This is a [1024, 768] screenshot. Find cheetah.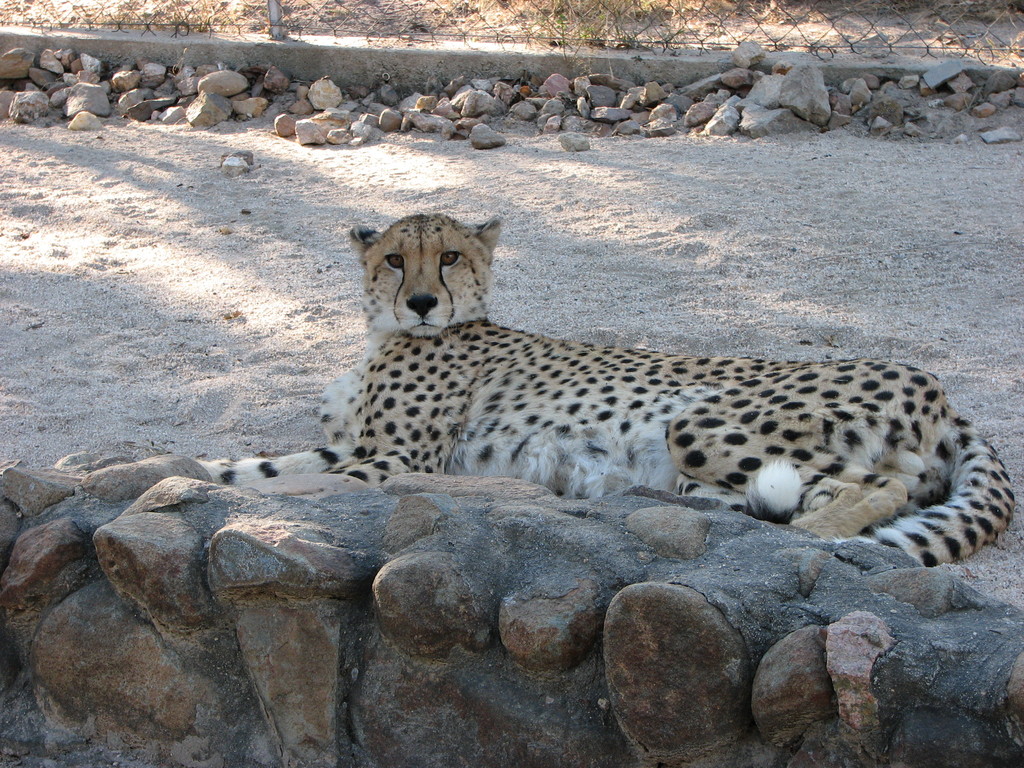
Bounding box: x1=196, y1=214, x2=1014, y2=566.
